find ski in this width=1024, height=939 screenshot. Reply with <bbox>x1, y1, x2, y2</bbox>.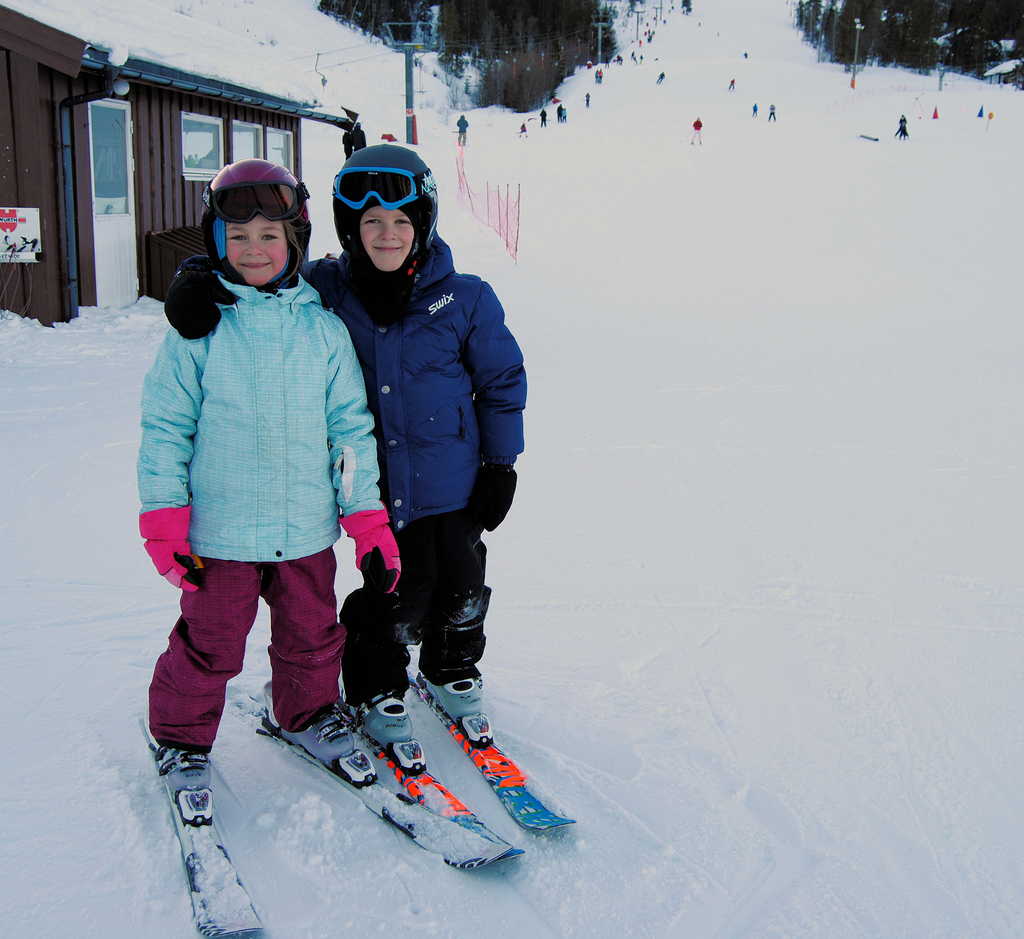
<bbox>222, 664, 524, 873</bbox>.
